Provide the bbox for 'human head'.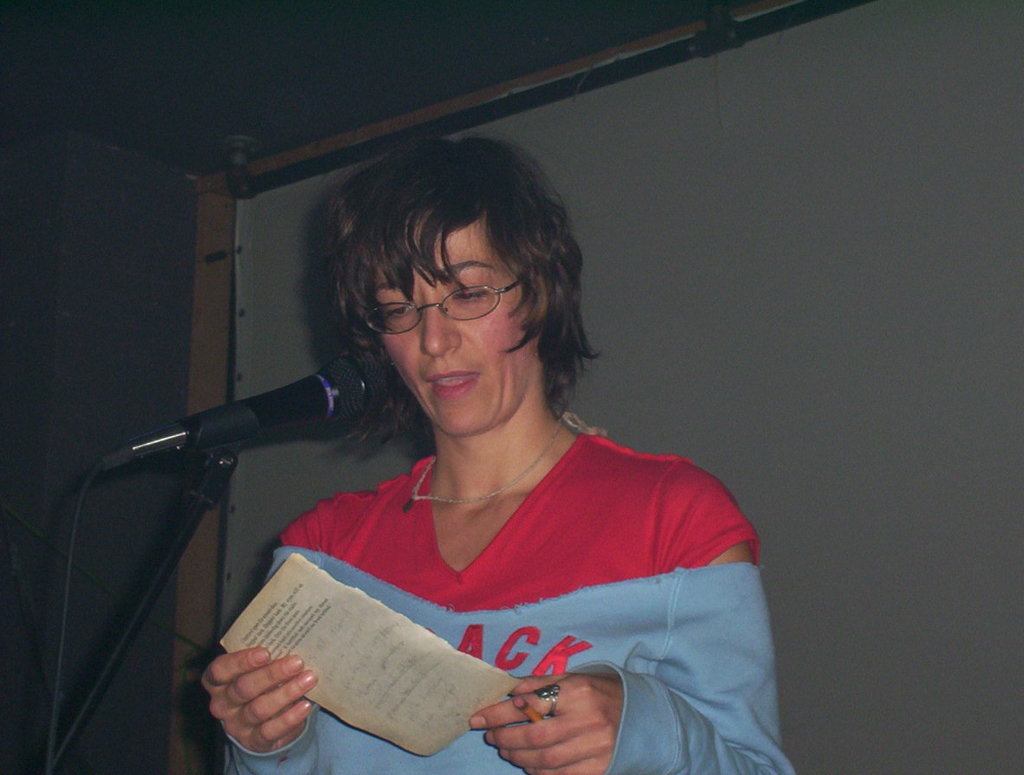
BBox(330, 160, 579, 420).
